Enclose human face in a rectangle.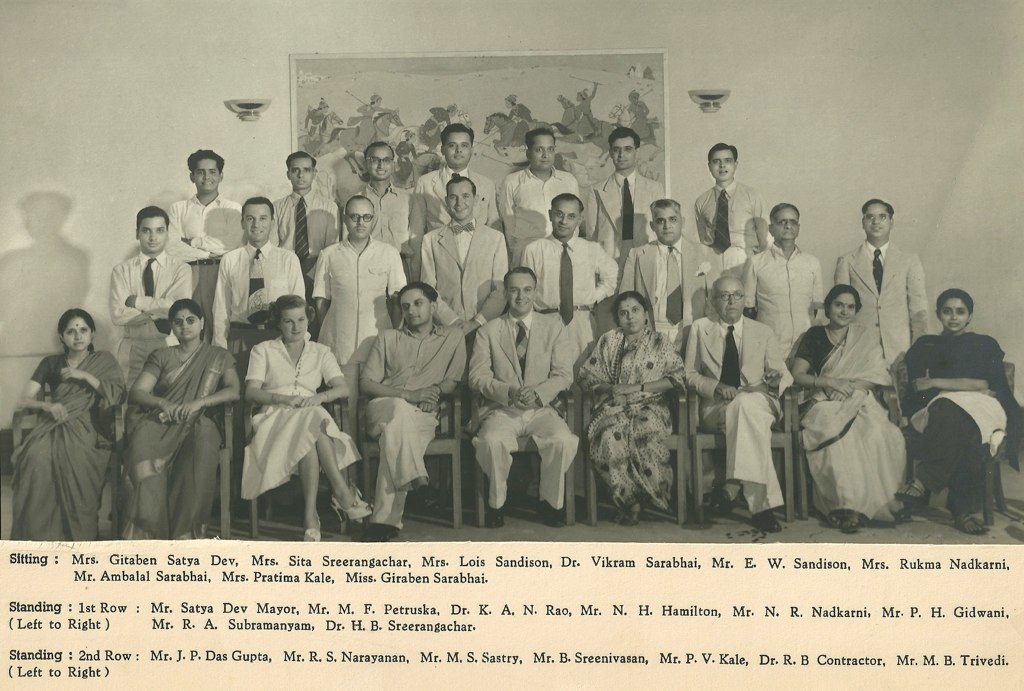
611/137/636/169.
